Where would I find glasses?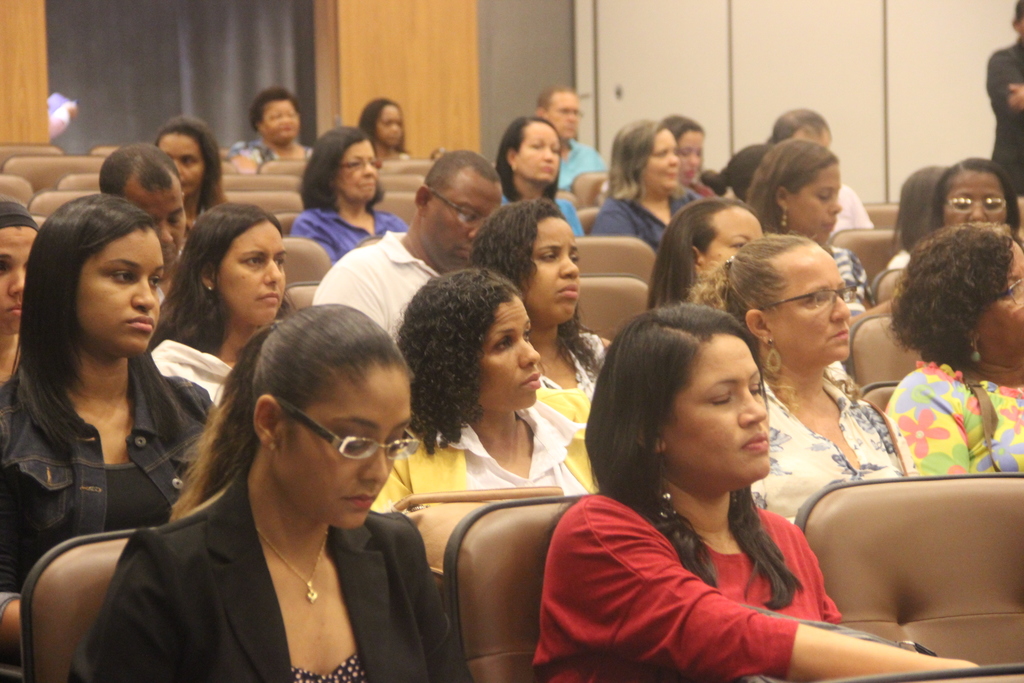
At 940:193:1004:215.
